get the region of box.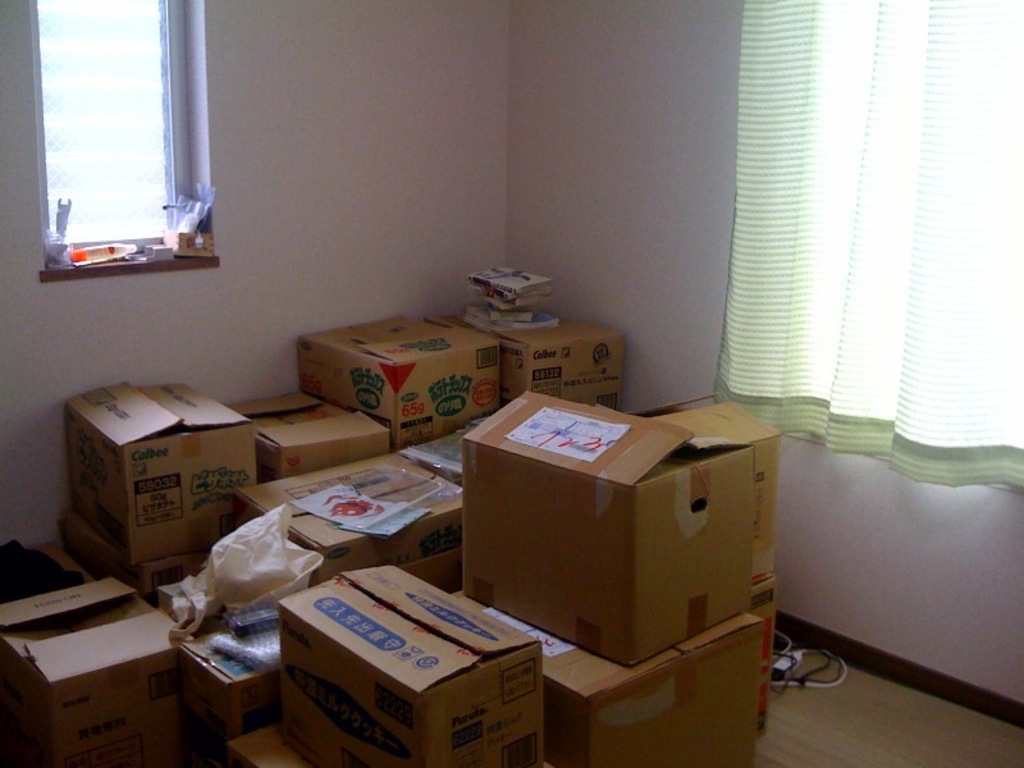
bbox=[466, 264, 548, 293].
